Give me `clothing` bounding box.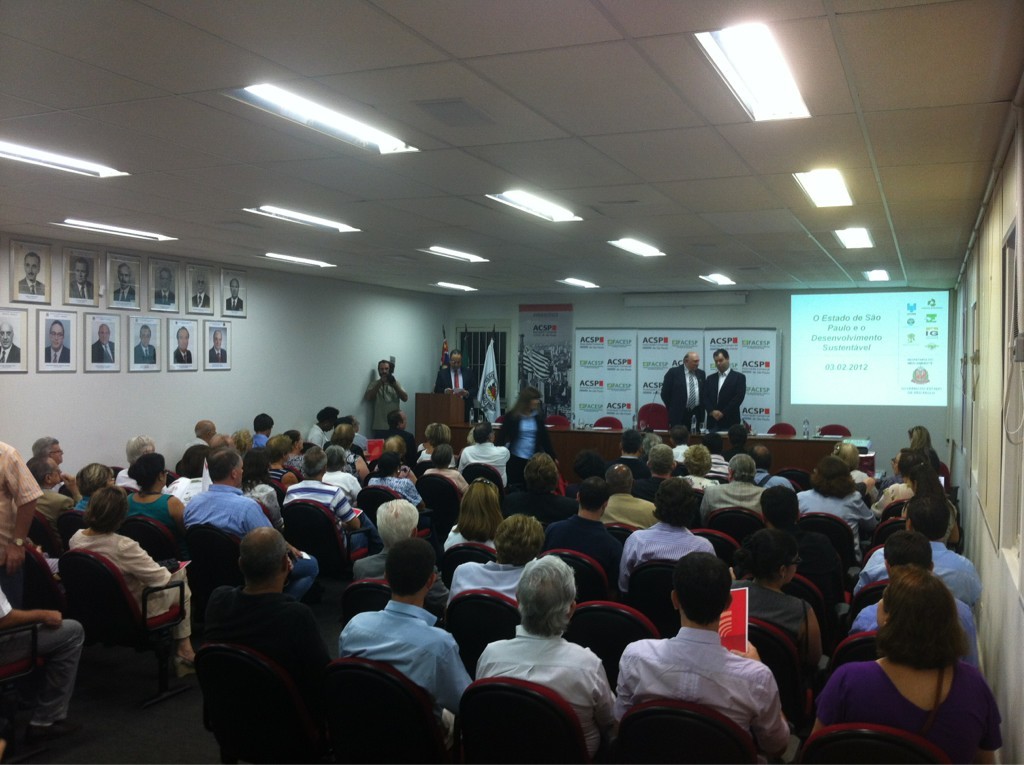
box=[94, 340, 114, 361].
